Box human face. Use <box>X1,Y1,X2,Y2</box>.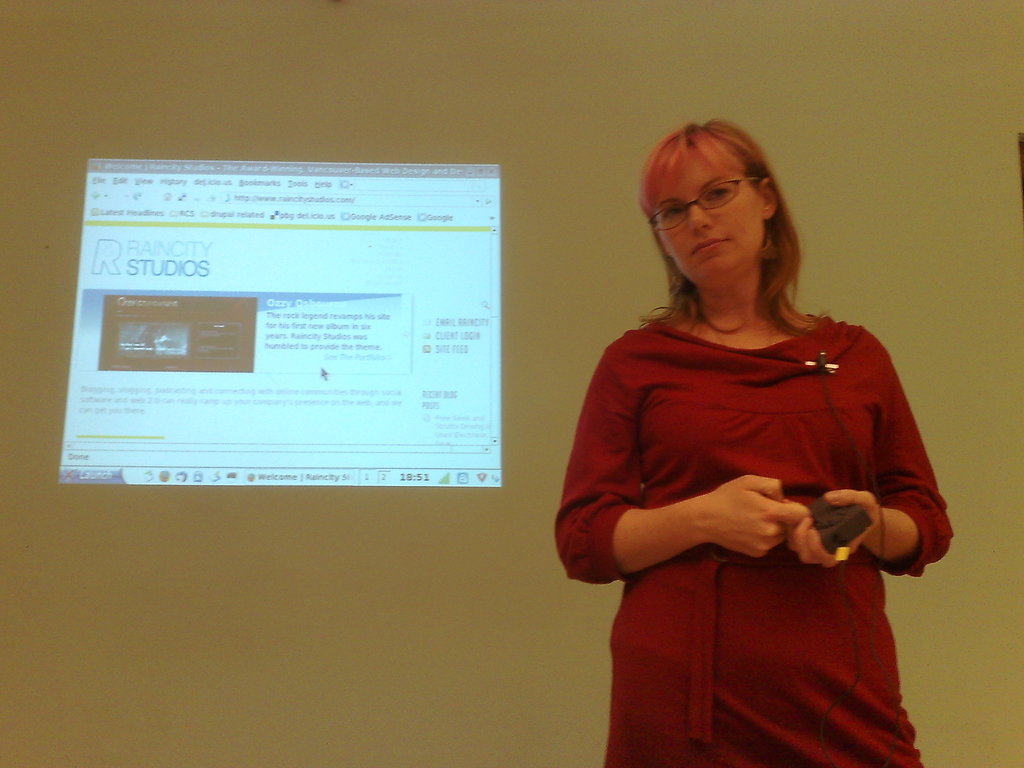
<box>659,161,757,284</box>.
